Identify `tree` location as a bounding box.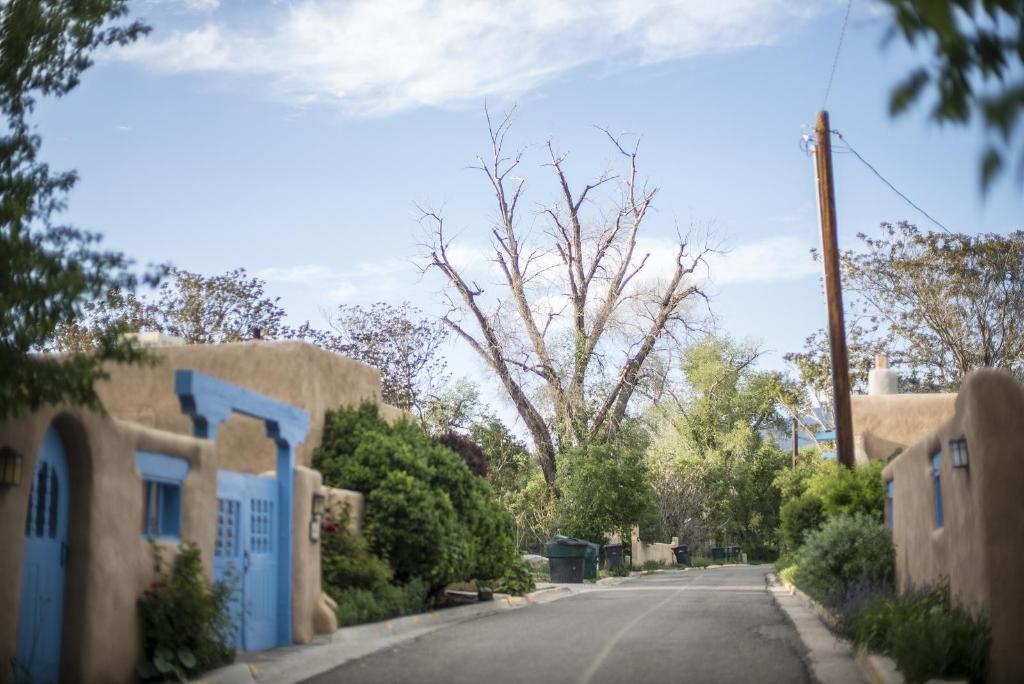
<region>0, 0, 169, 424</region>.
